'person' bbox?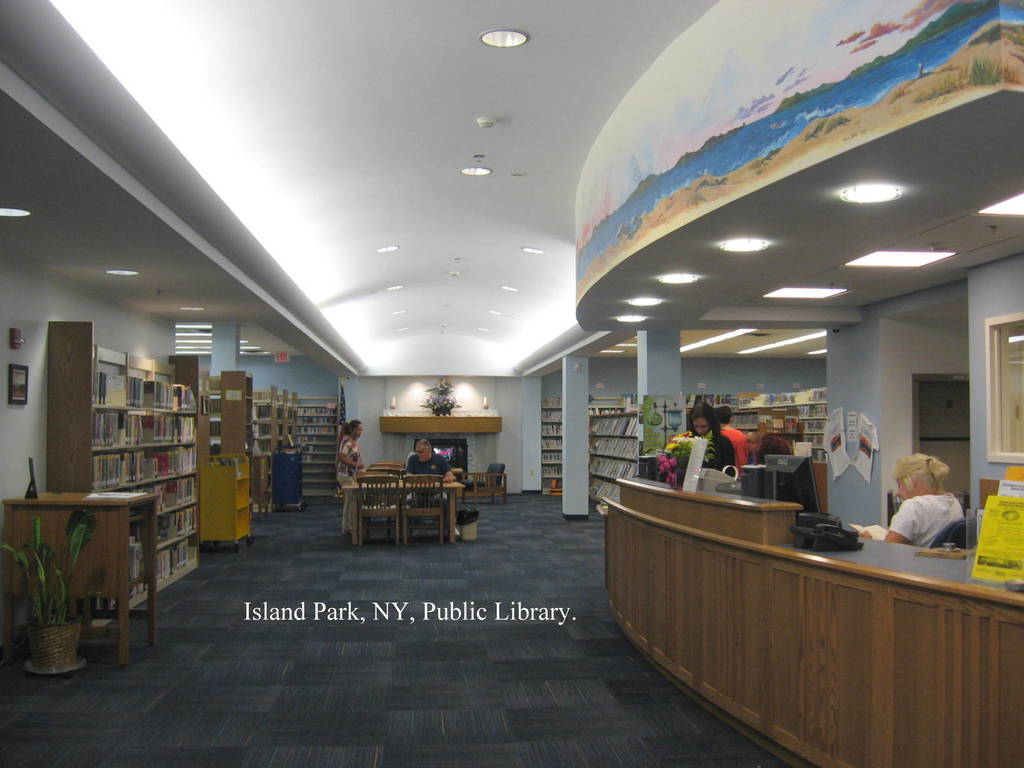
858,452,962,539
